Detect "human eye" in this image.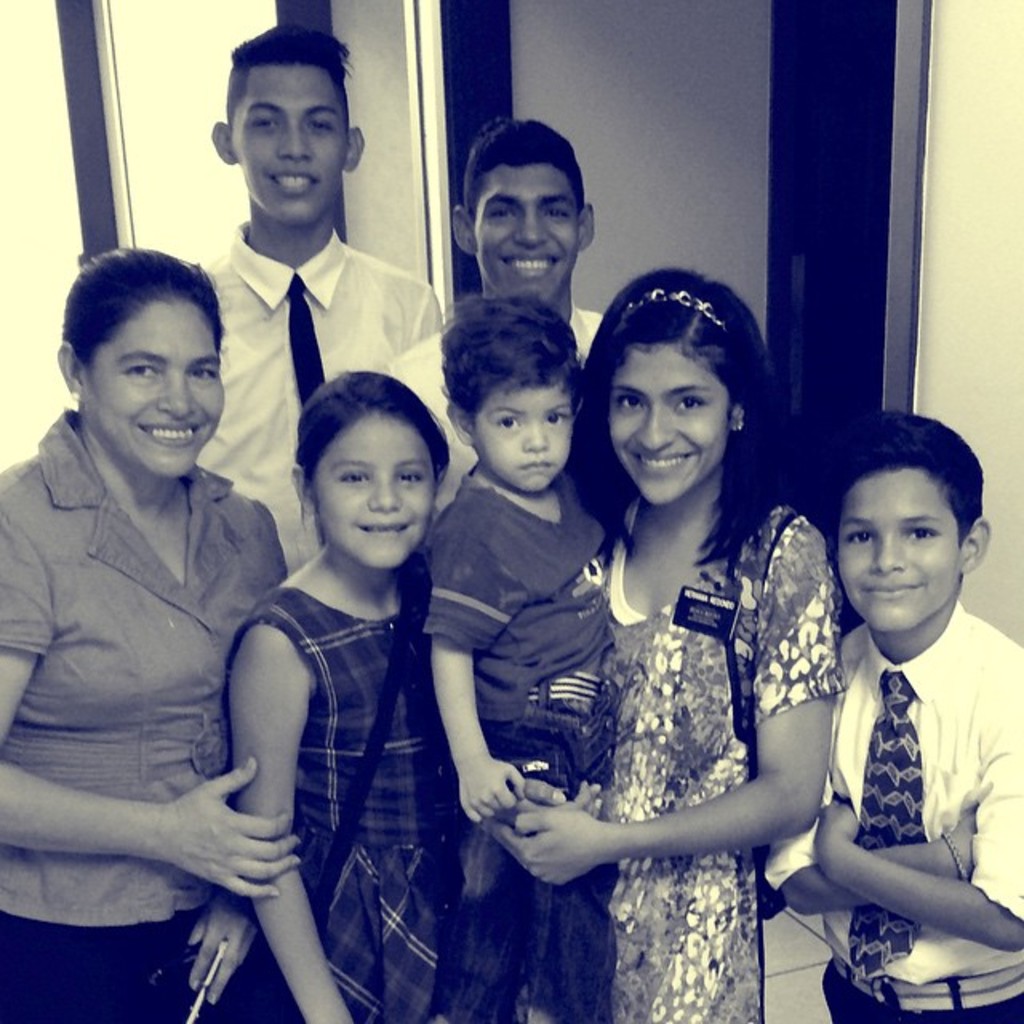
Detection: rect(490, 411, 523, 434).
